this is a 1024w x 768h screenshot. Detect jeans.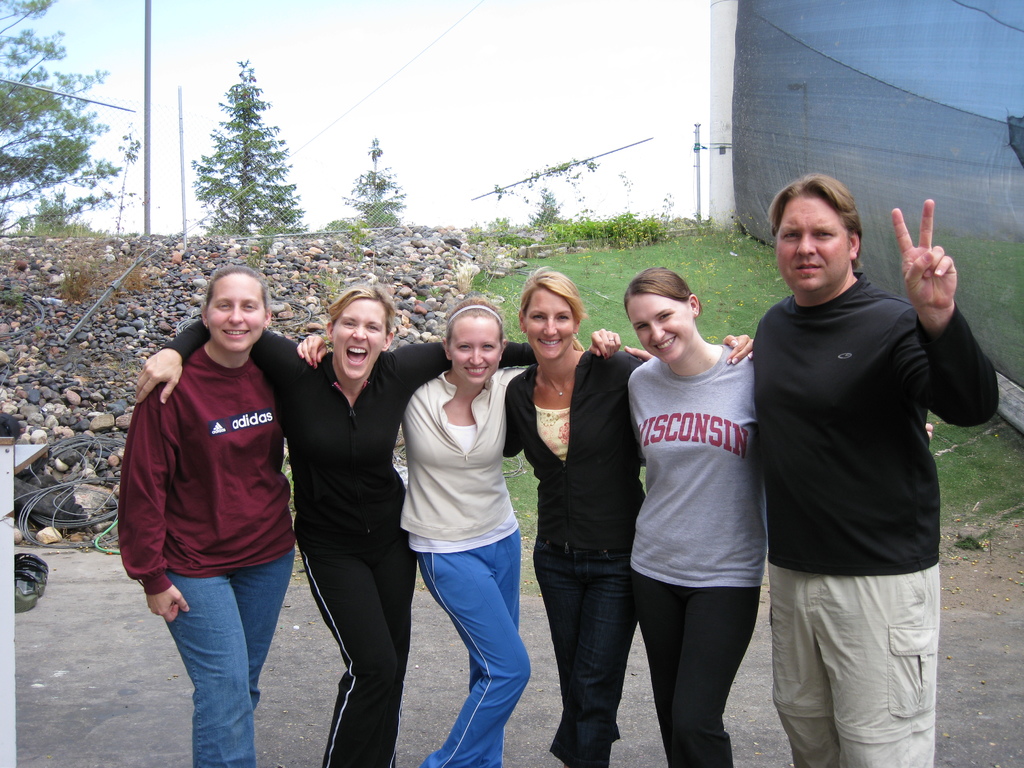
pyautogui.locateOnScreen(148, 561, 281, 760).
